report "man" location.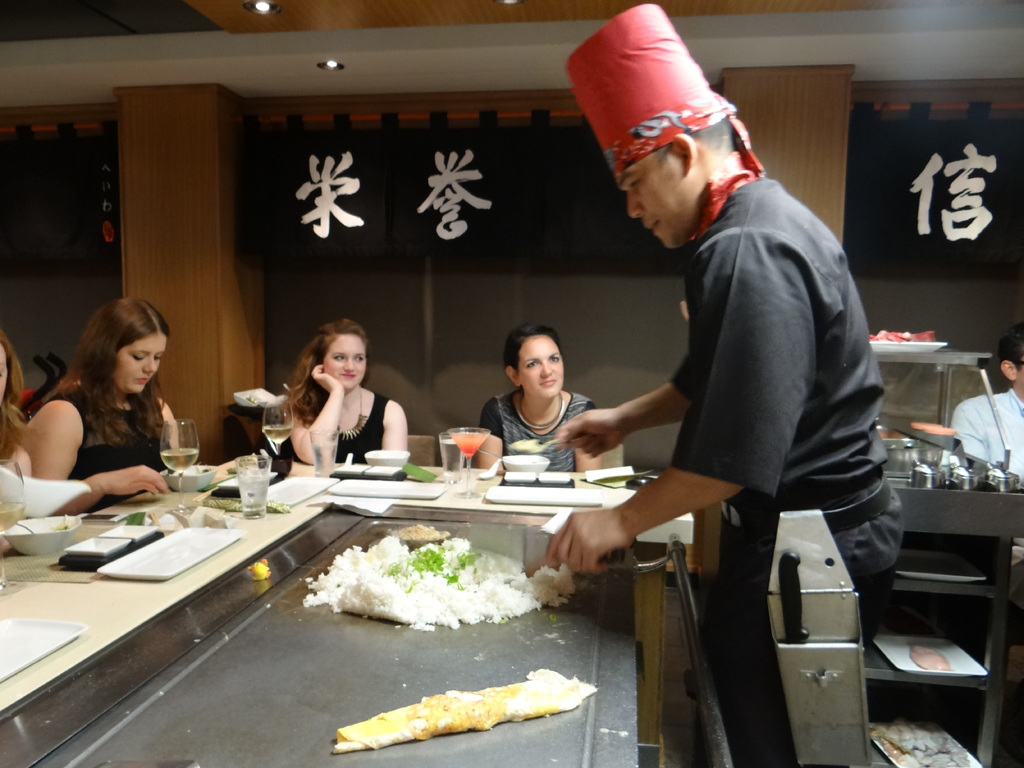
Report: l=948, t=326, r=1023, b=635.
